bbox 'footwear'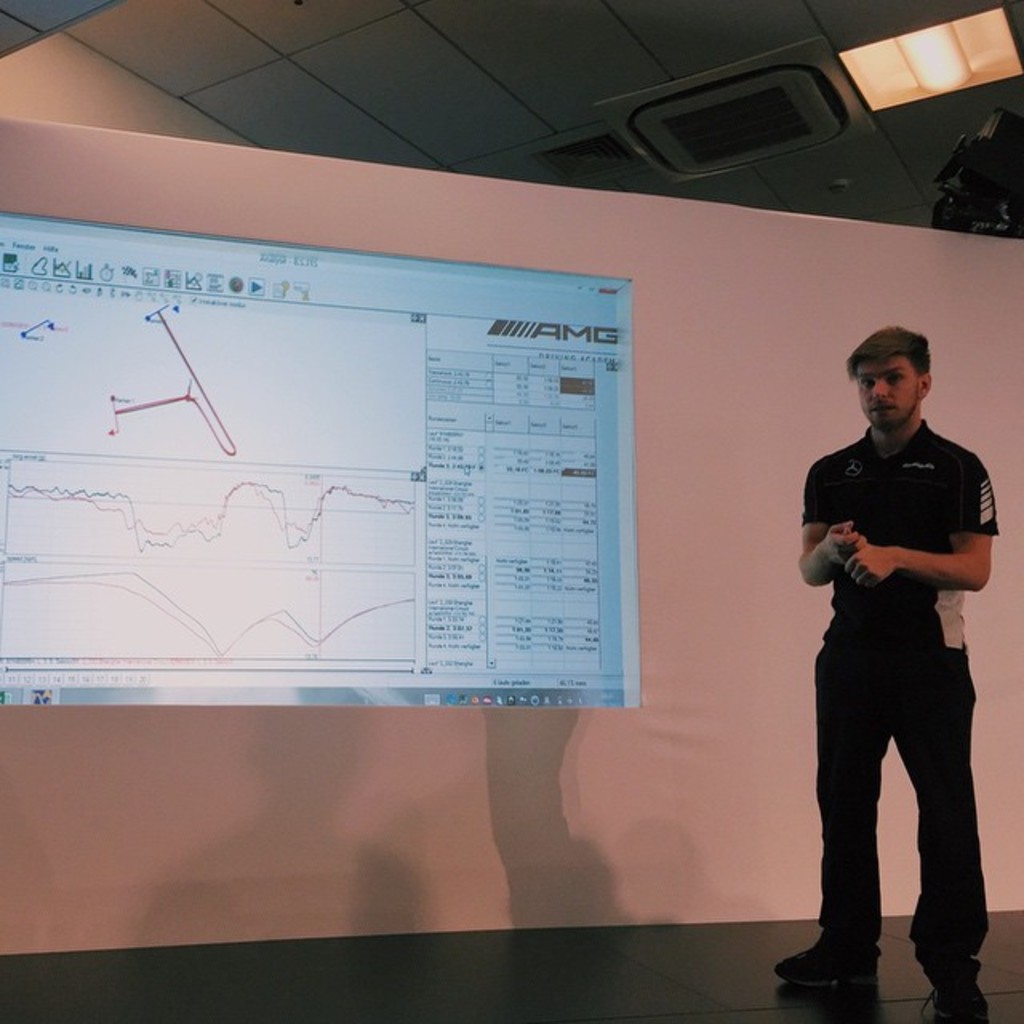
BBox(766, 923, 882, 987)
